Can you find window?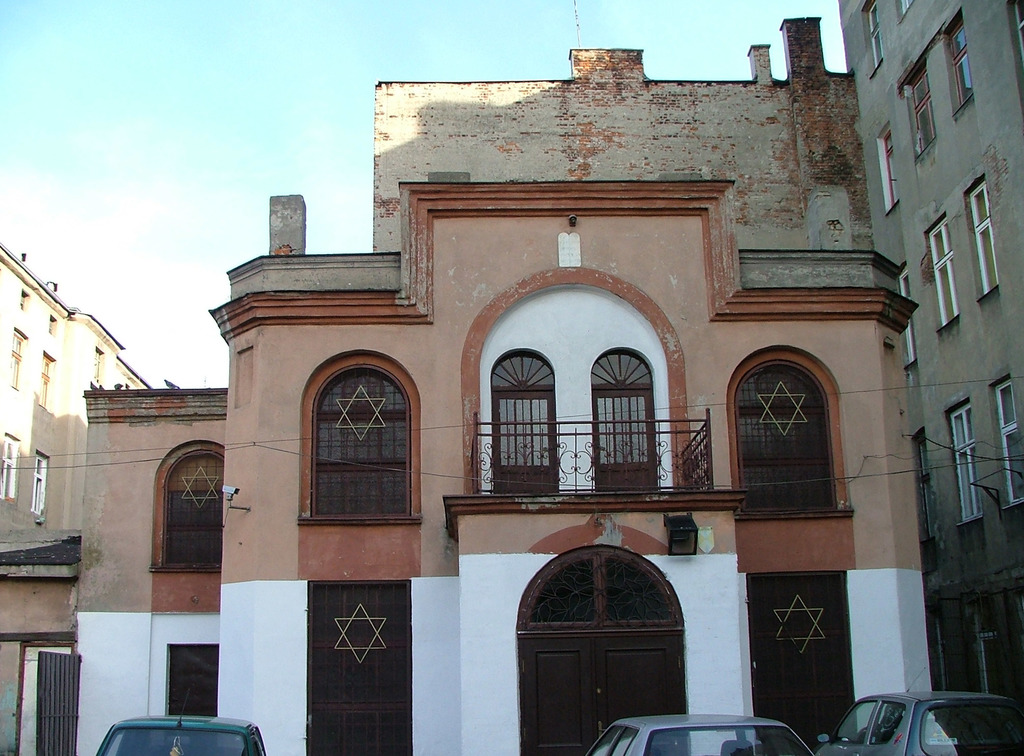
Yes, bounding box: <box>905,54,941,157</box>.
